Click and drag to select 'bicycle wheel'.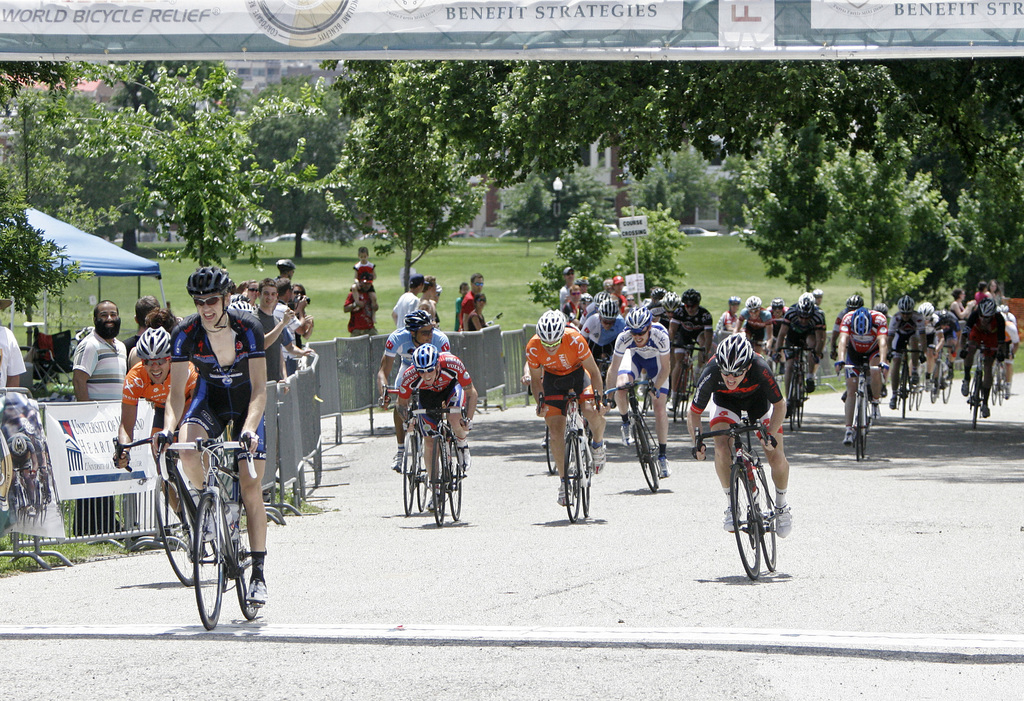
Selection: select_region(675, 368, 682, 424).
